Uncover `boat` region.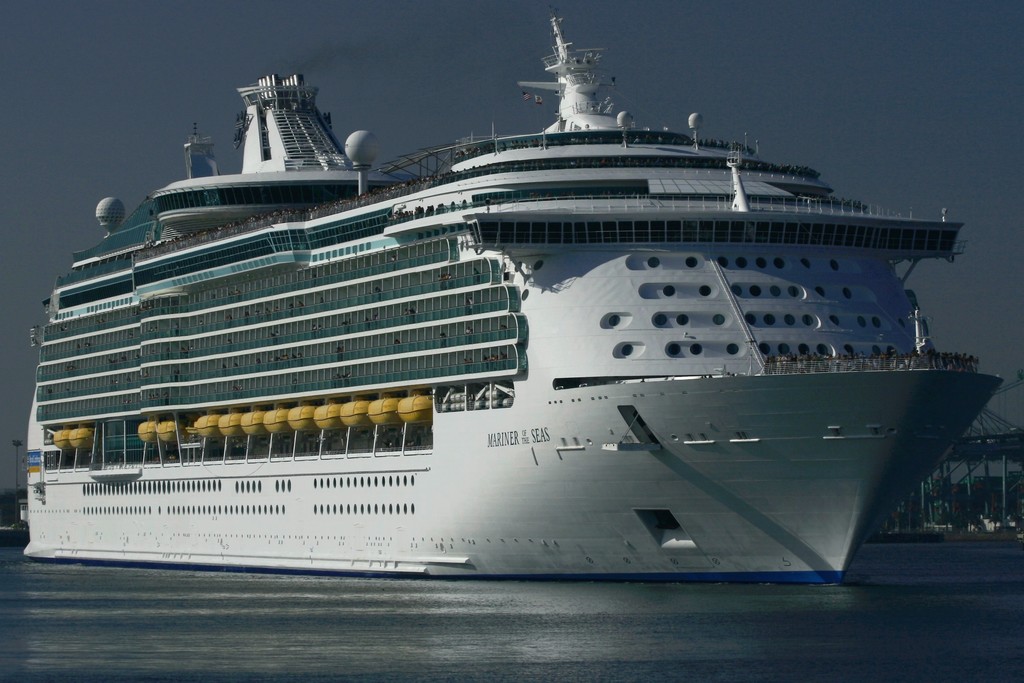
Uncovered: <bbox>17, 27, 993, 580</bbox>.
